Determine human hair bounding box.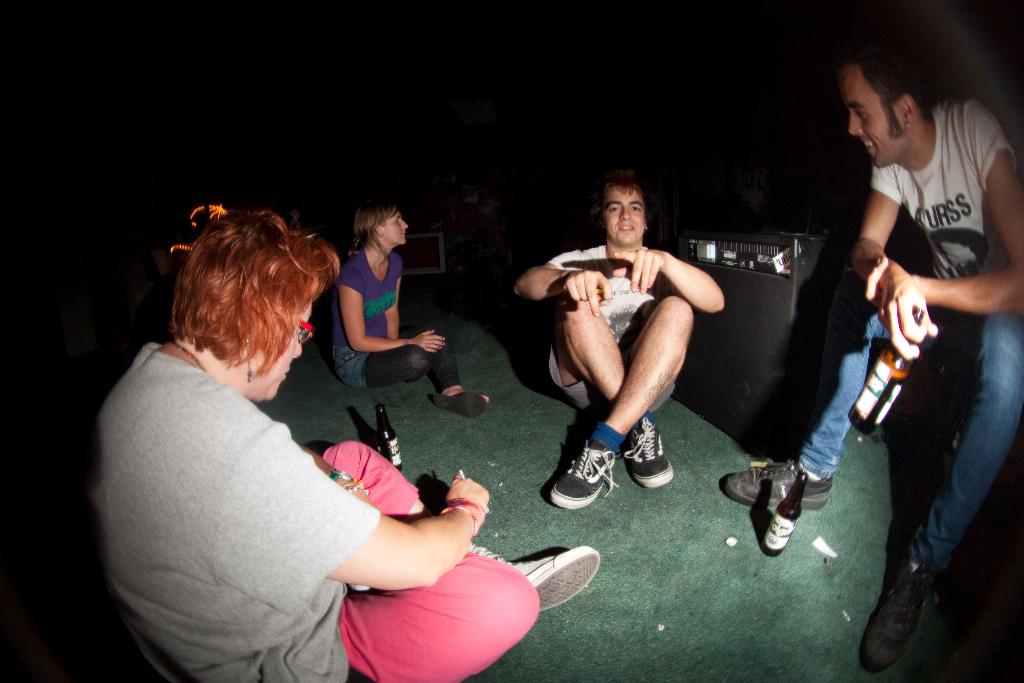
Determined: [600,169,650,197].
